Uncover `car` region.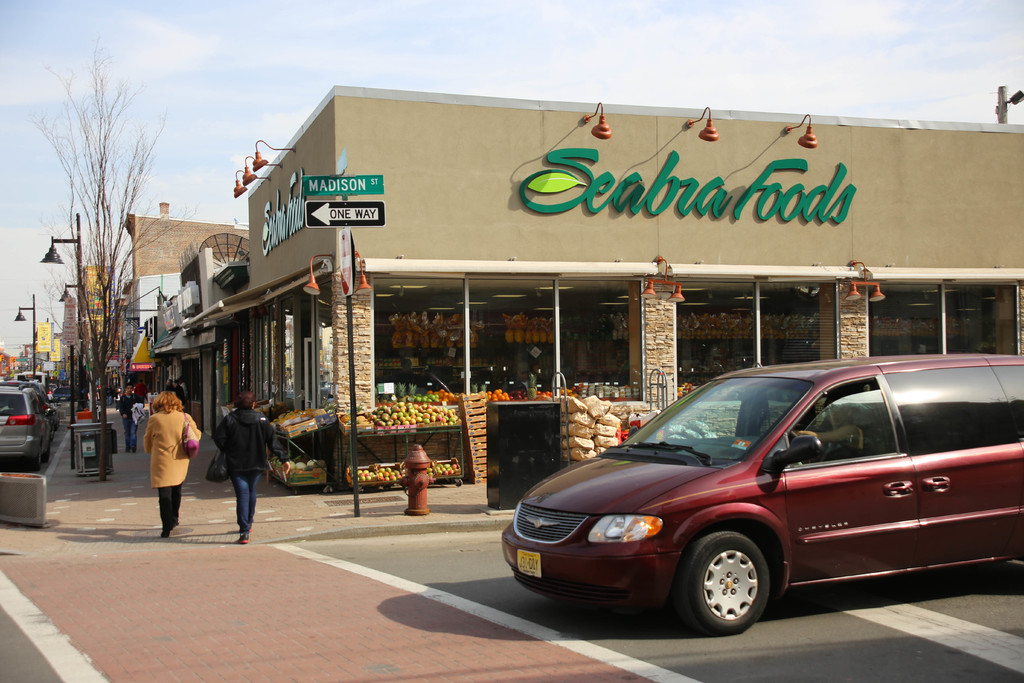
Uncovered: {"left": 49, "top": 382, "right": 59, "bottom": 392}.
